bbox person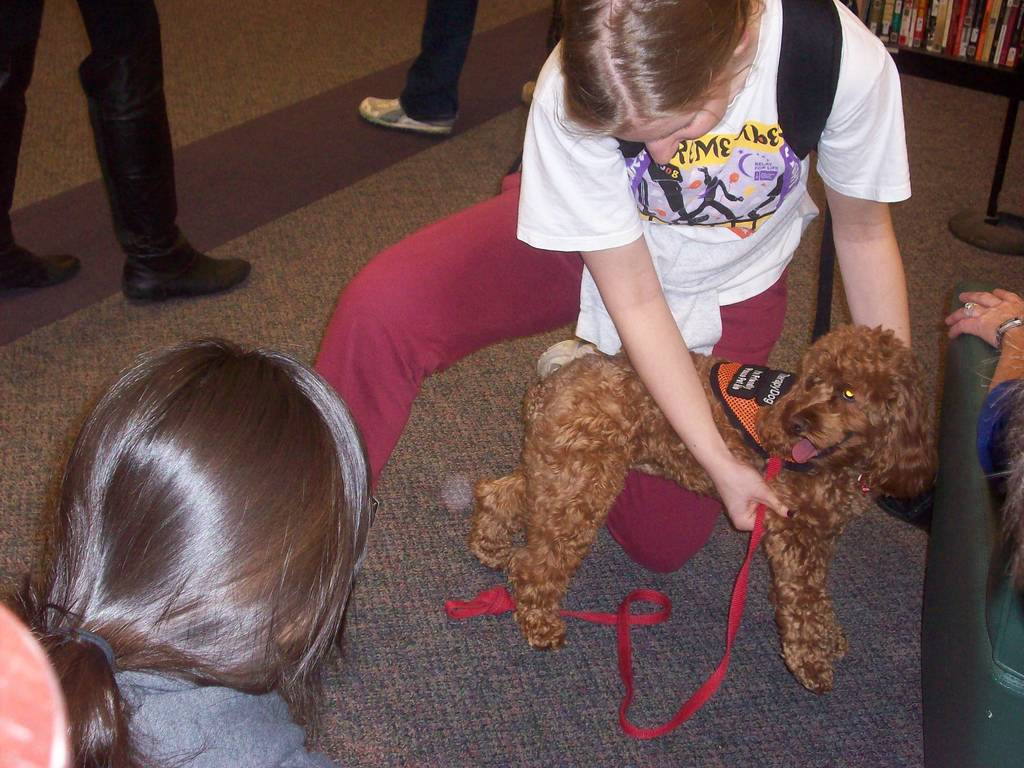
(x1=310, y1=0, x2=911, y2=573)
